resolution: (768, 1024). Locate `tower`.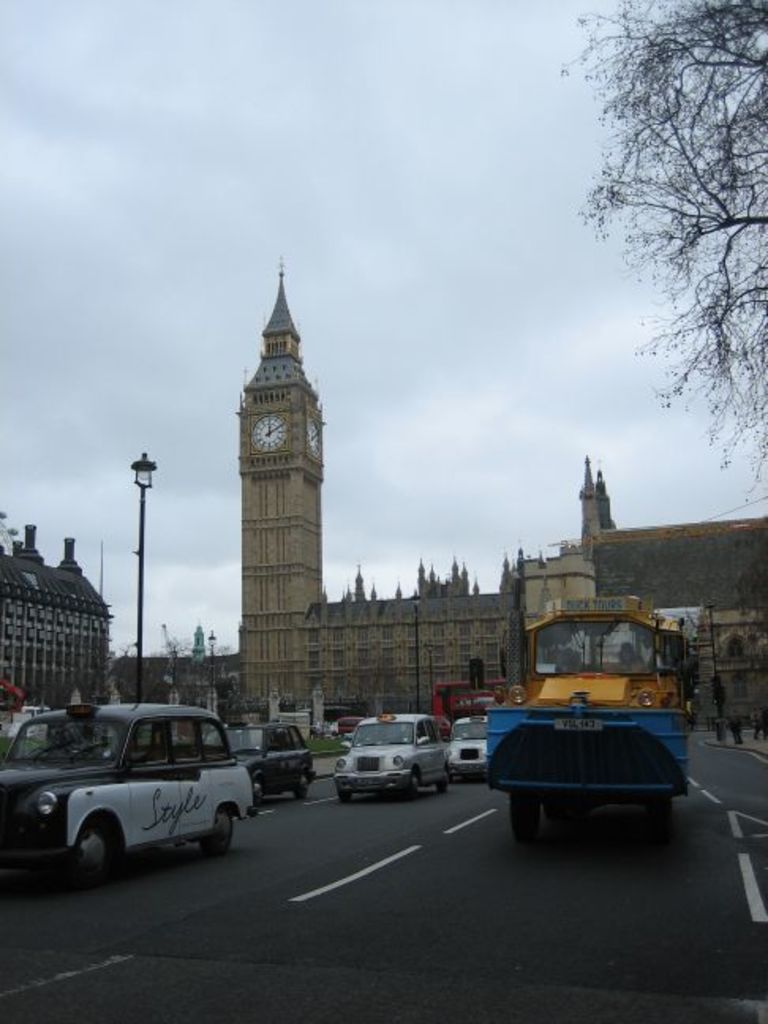
578, 465, 632, 605.
